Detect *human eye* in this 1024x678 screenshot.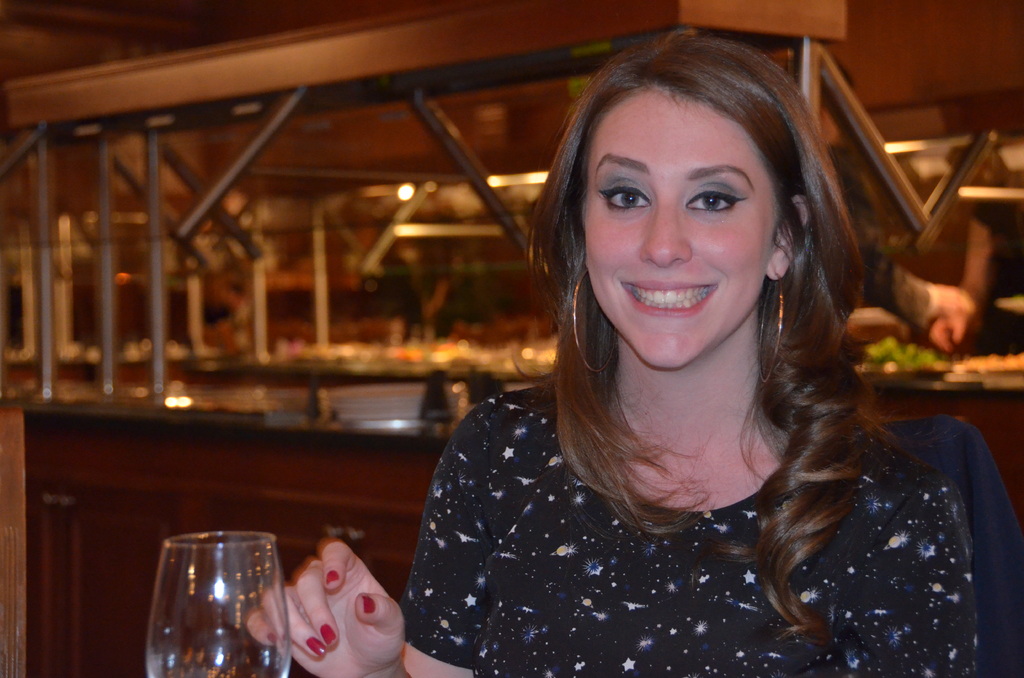
Detection: (598,175,650,218).
